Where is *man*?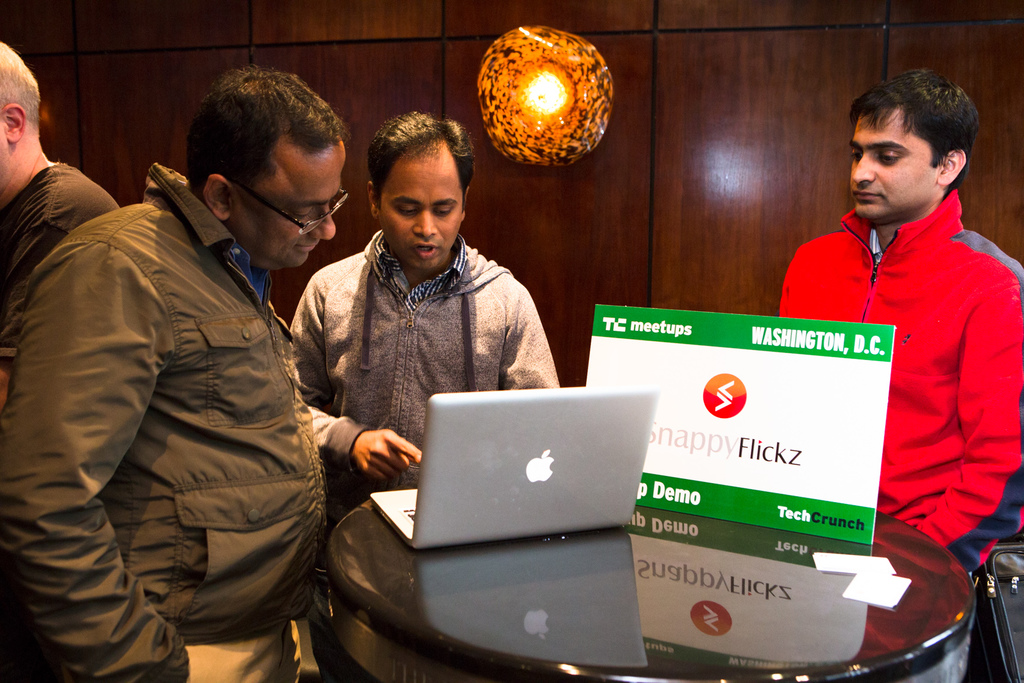
778,68,1023,586.
